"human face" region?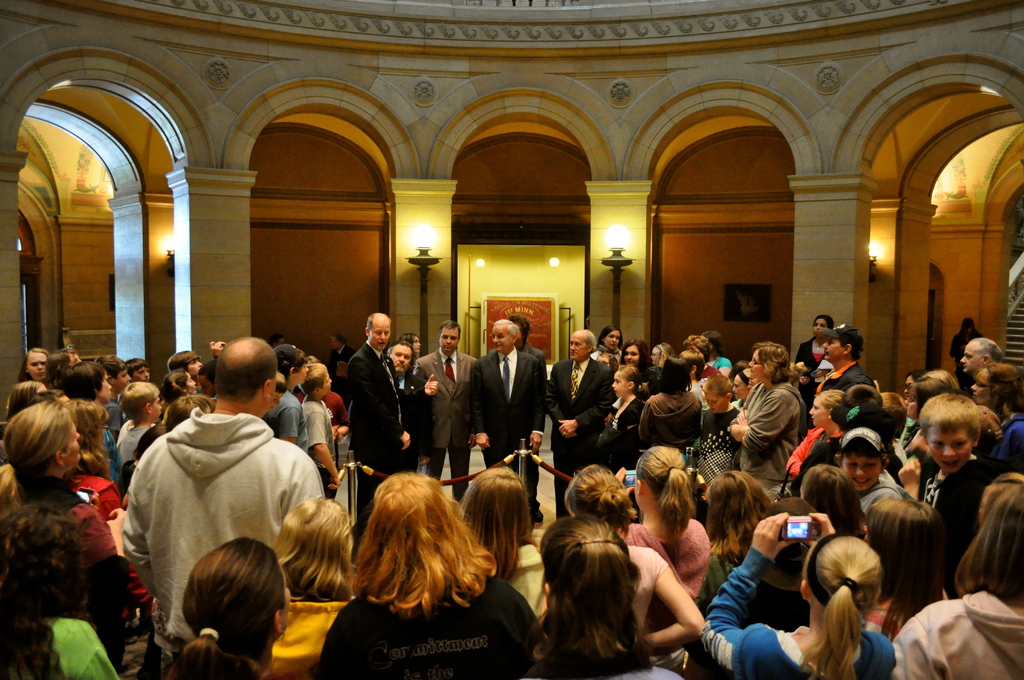
[left=624, top=343, right=641, bottom=366]
